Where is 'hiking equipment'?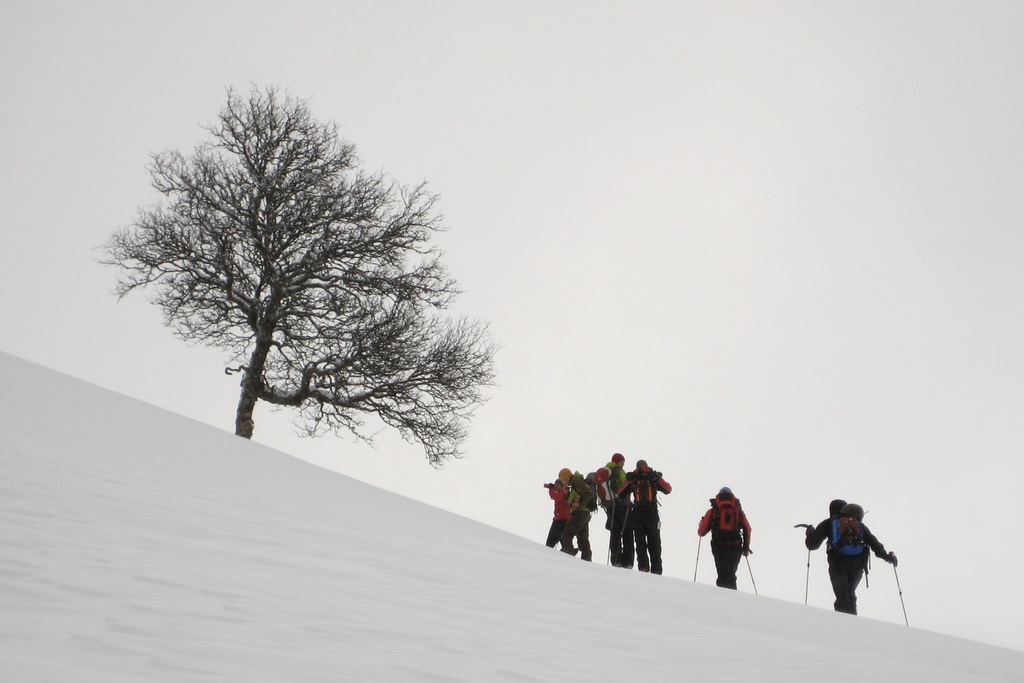
select_region(685, 507, 715, 591).
